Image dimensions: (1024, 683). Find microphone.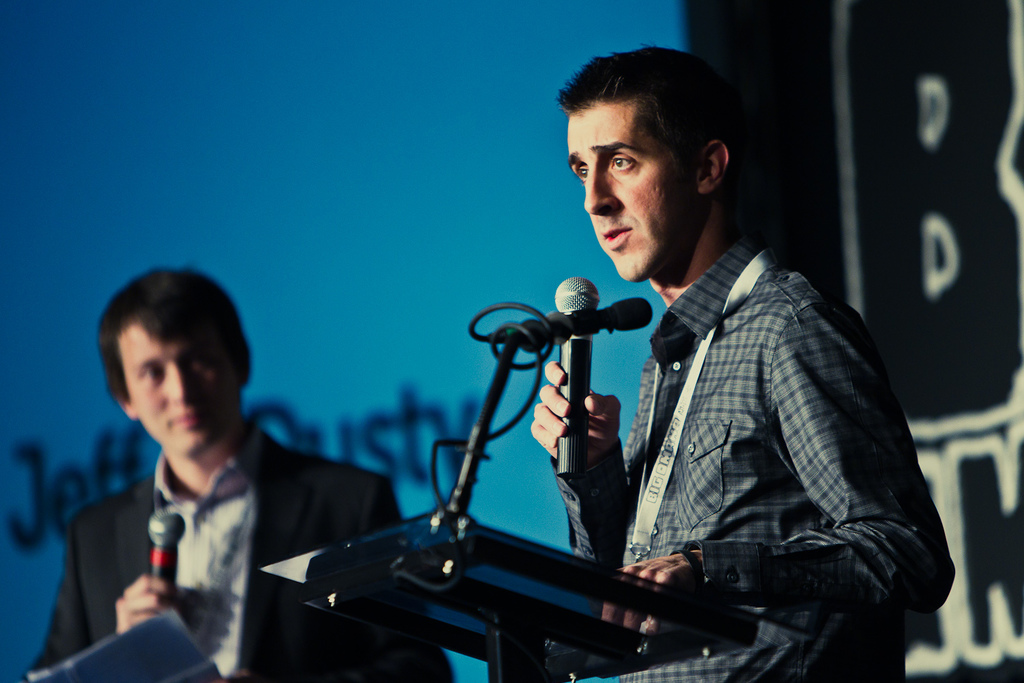
[x1=537, y1=294, x2=653, y2=354].
